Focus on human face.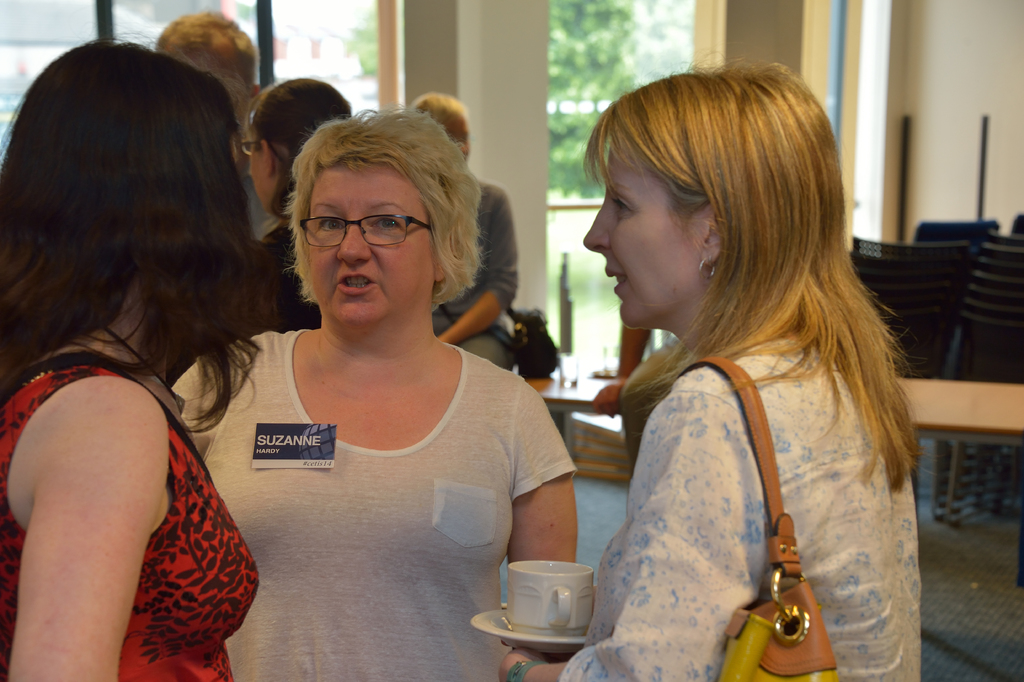
Focused at (left=439, top=112, right=468, bottom=162).
